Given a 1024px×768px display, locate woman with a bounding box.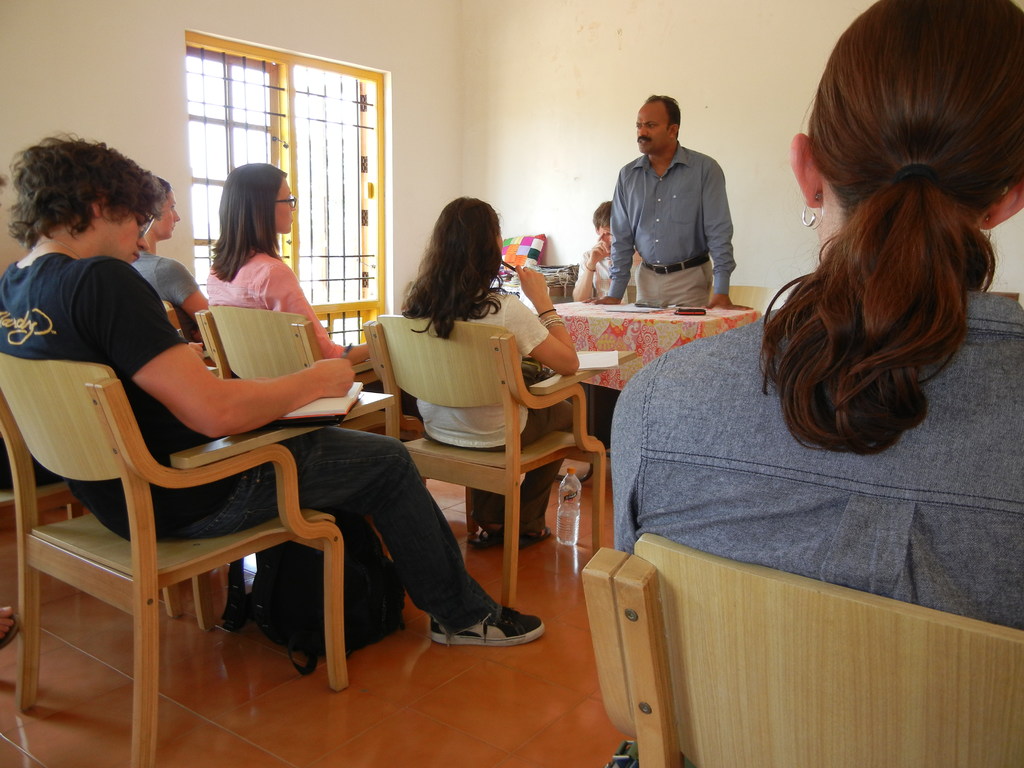
Located: crop(401, 190, 584, 552).
